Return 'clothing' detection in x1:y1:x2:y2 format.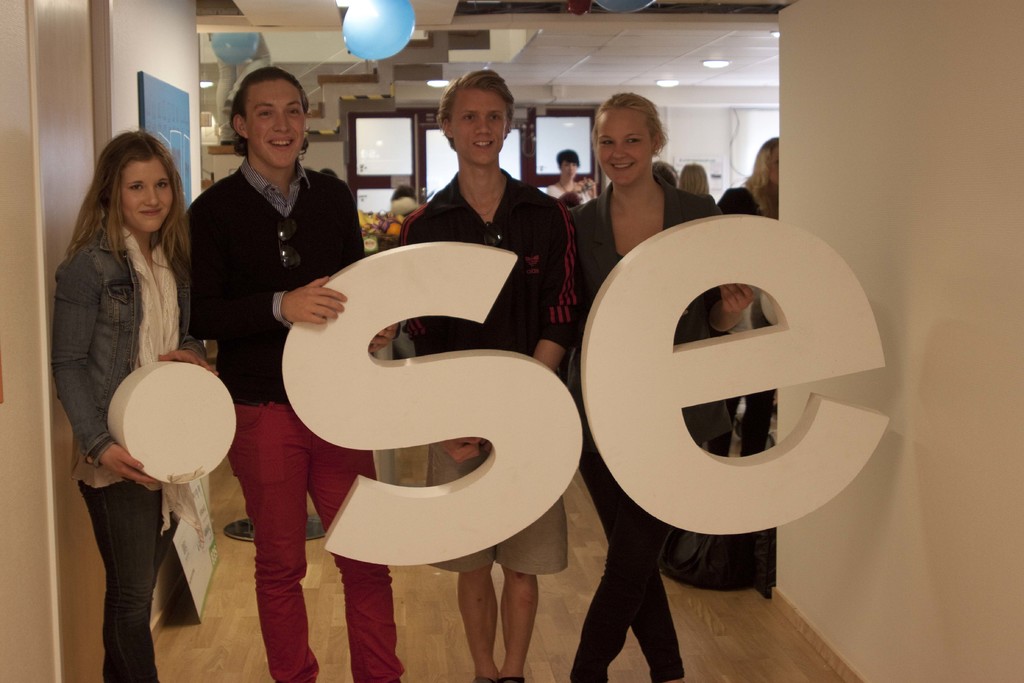
397:164:588:575.
